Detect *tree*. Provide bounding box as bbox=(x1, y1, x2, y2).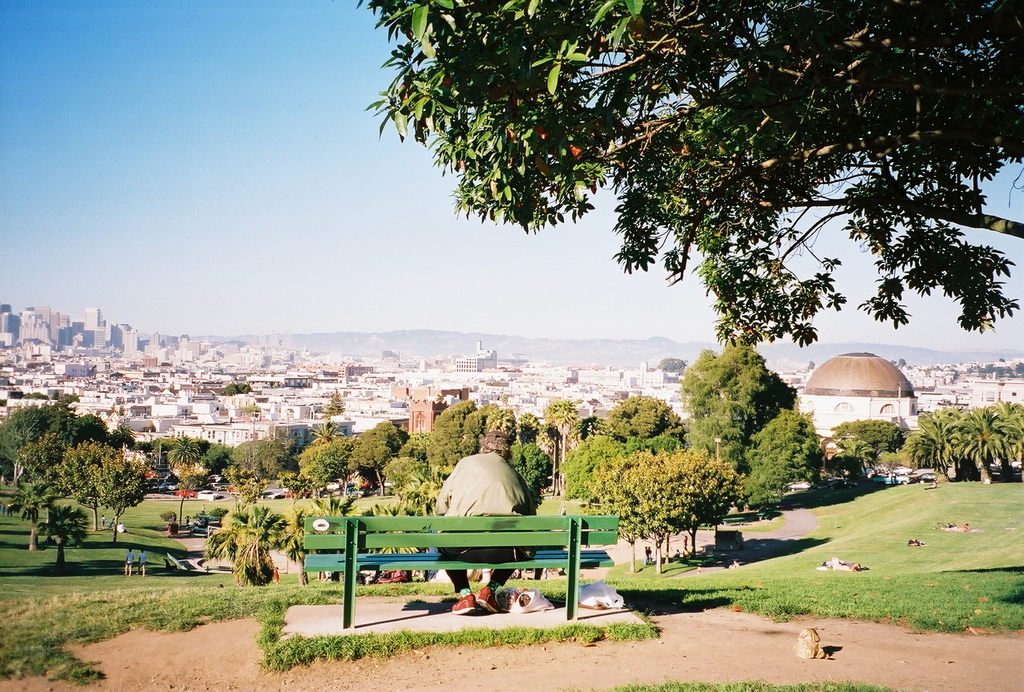
bbox=(227, 474, 267, 504).
